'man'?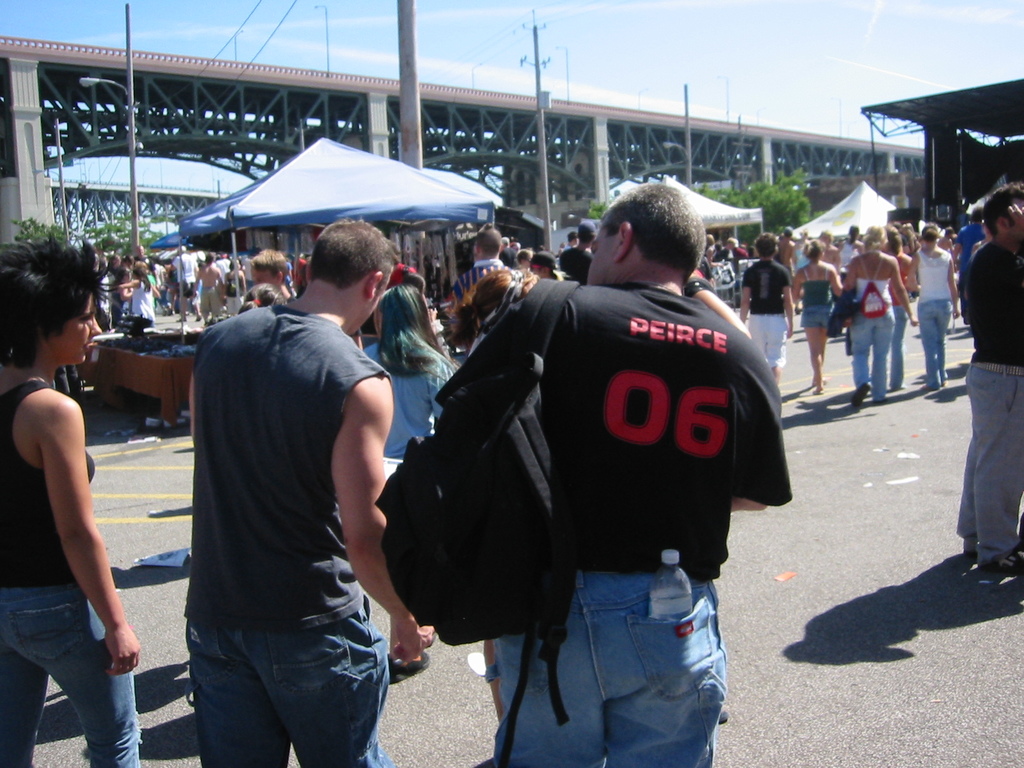
select_region(737, 227, 792, 380)
